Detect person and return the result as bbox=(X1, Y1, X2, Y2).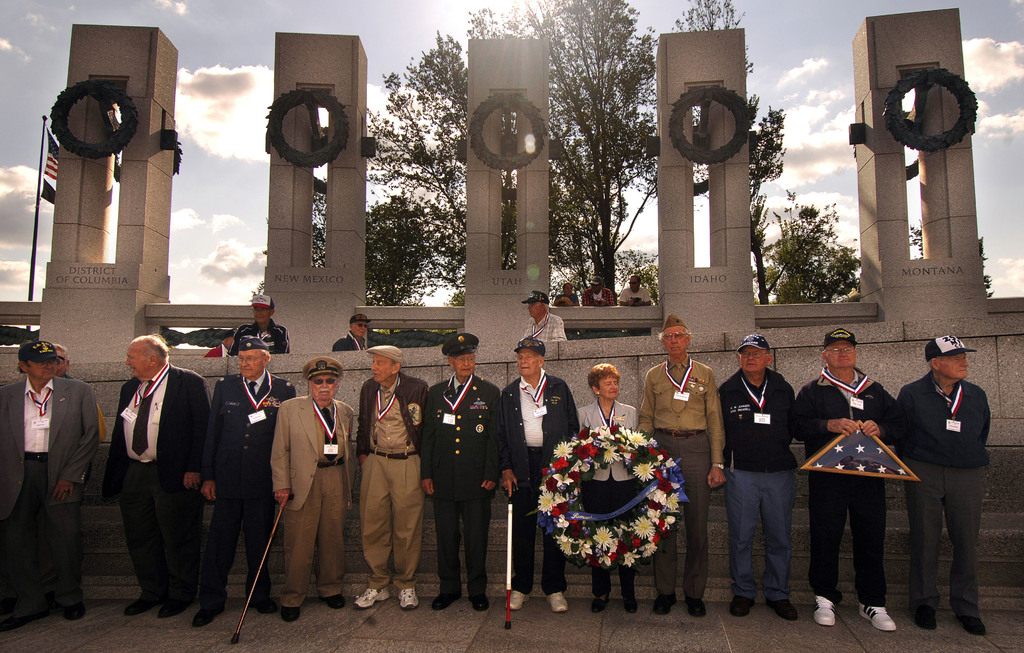
bbox=(230, 293, 292, 355).
